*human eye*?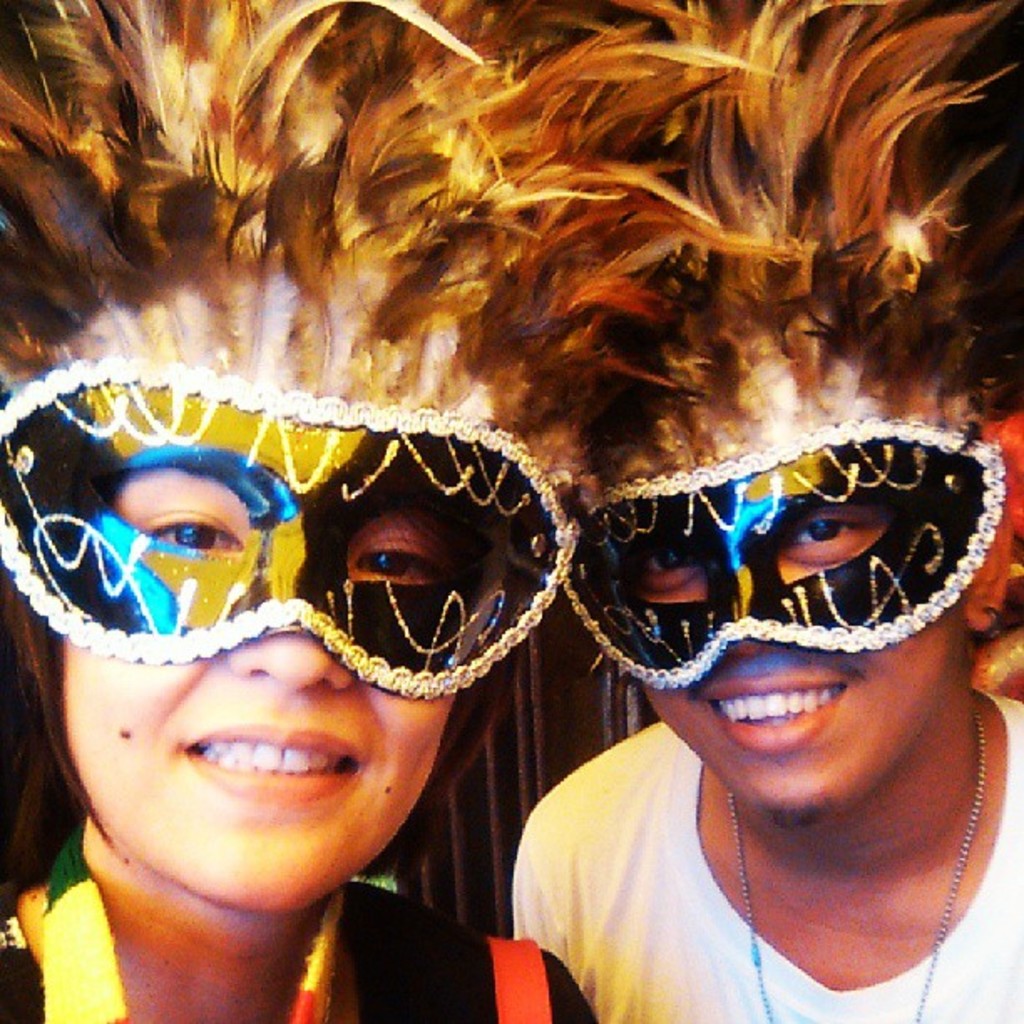
(141, 499, 248, 562)
